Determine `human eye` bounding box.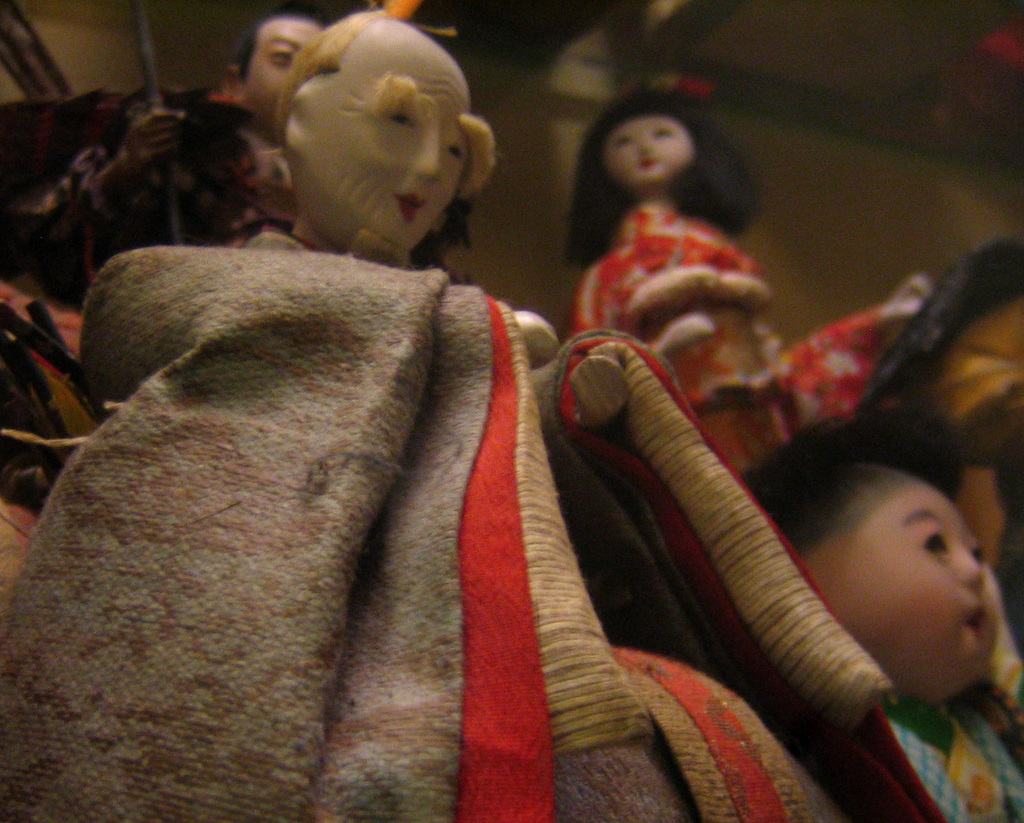
Determined: x1=449 y1=145 x2=464 y2=164.
